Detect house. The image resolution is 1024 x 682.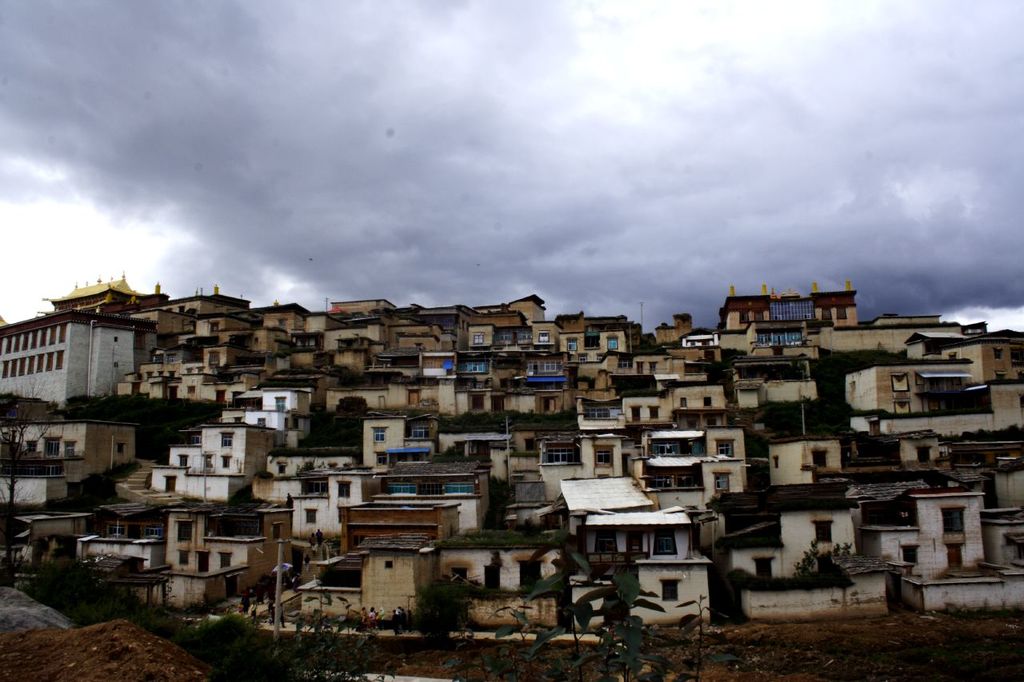
(254, 361, 337, 406).
